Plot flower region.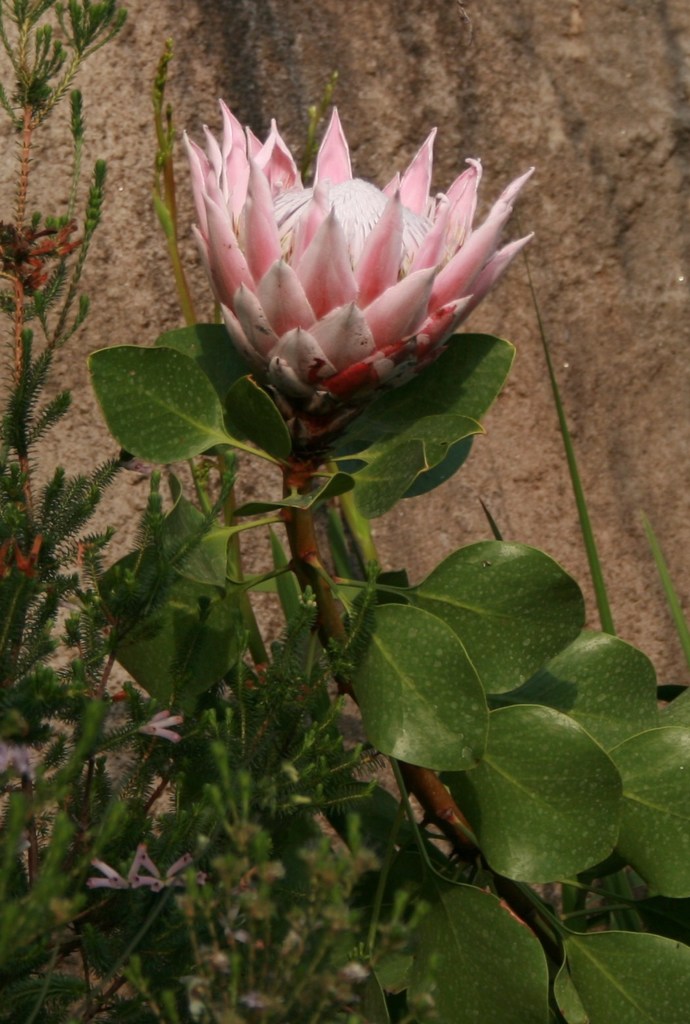
Plotted at (90, 843, 149, 890).
